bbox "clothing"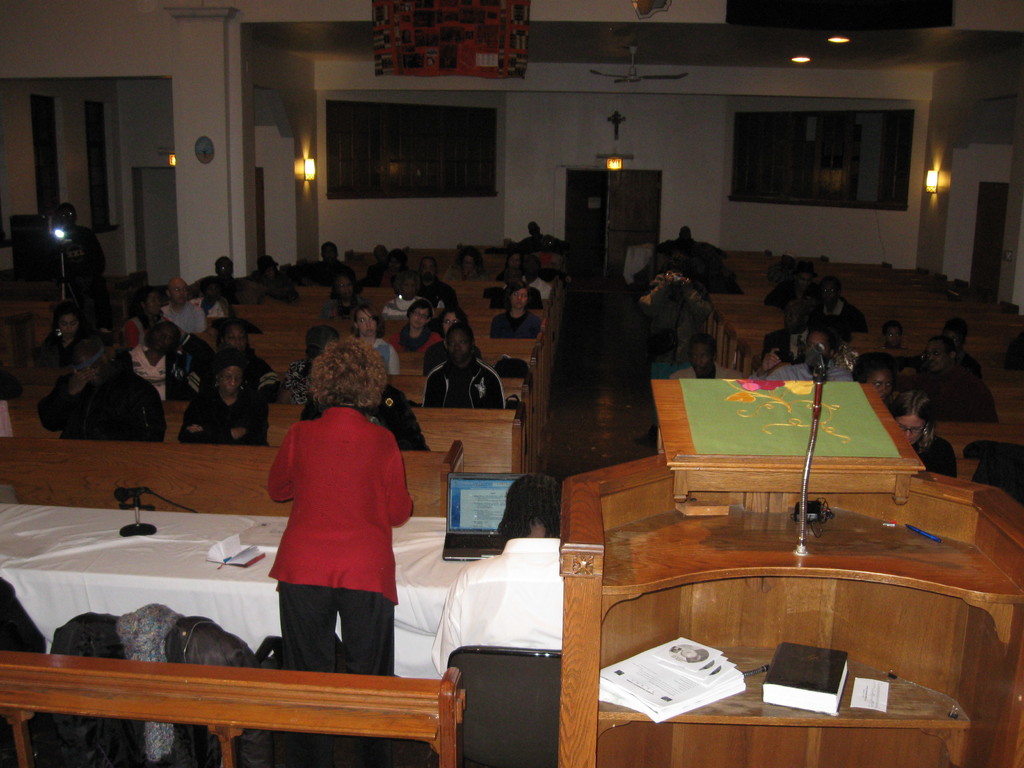
(x1=388, y1=321, x2=440, y2=362)
